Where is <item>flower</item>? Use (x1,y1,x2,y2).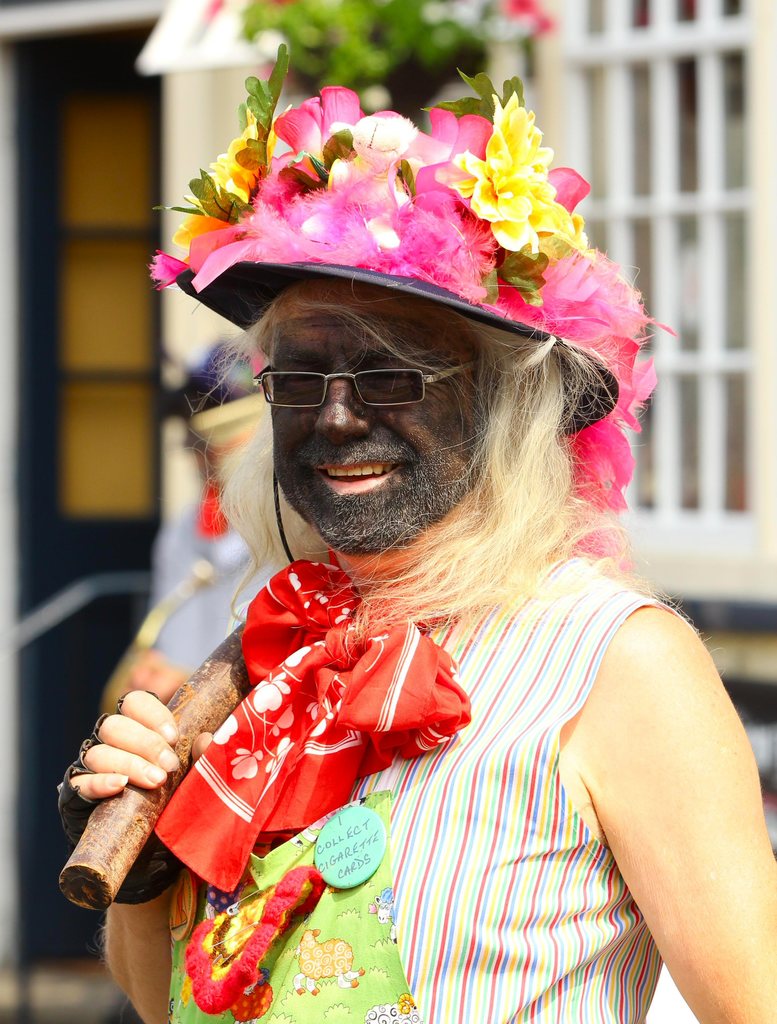
(462,91,516,181).
